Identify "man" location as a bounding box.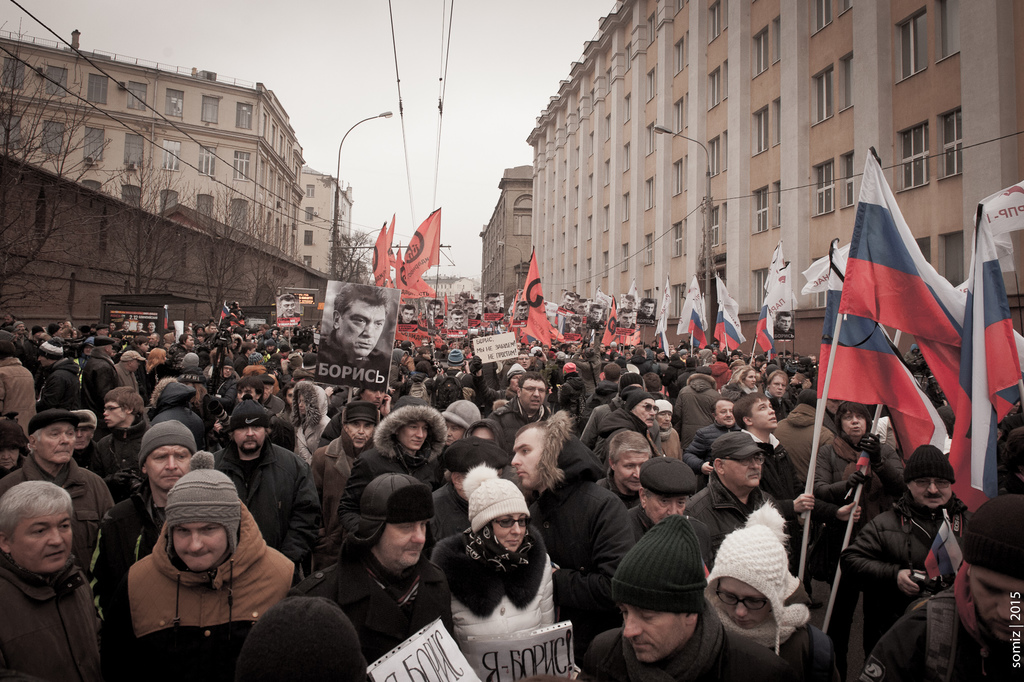
(left=732, top=390, right=813, bottom=580).
